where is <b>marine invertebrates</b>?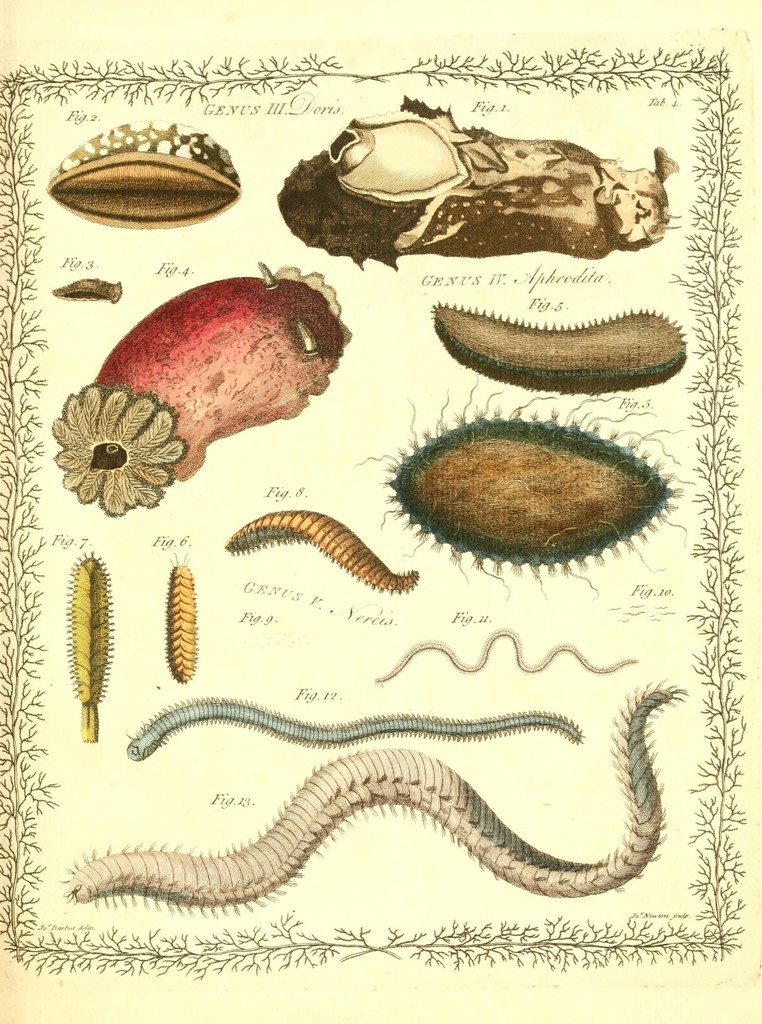
left=361, top=612, right=643, bottom=688.
